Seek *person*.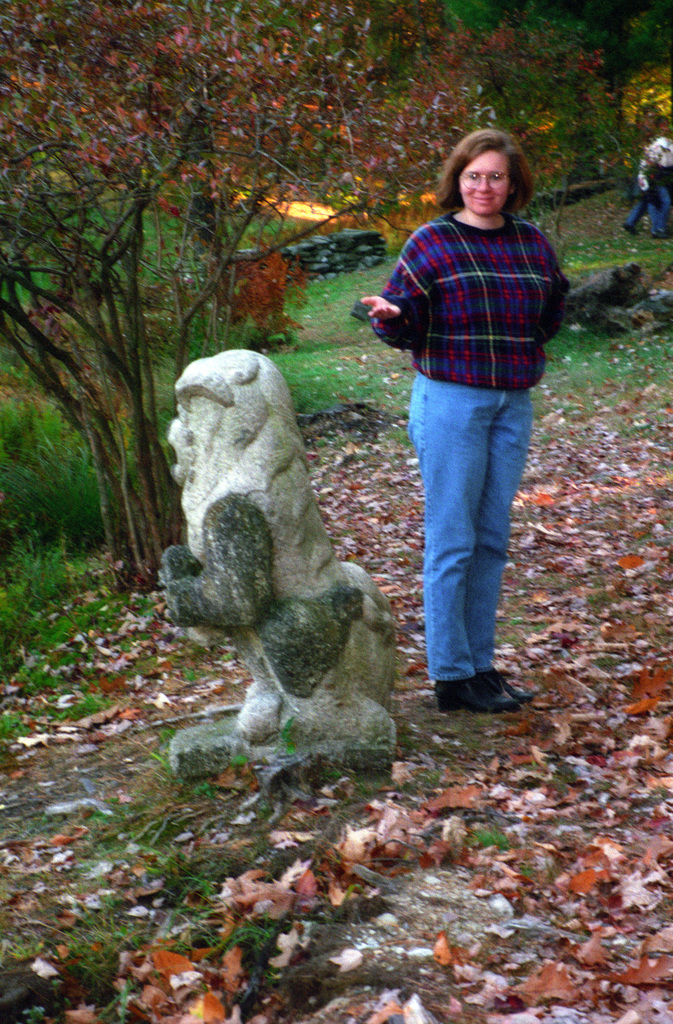
locate(619, 140, 656, 236).
